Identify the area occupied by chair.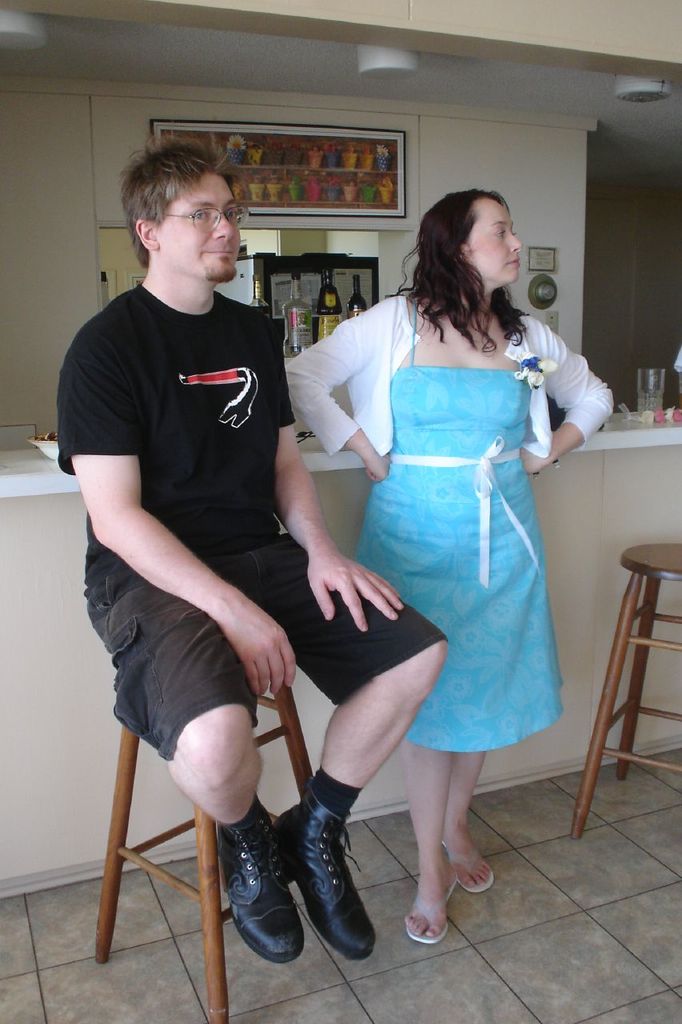
Area: <region>575, 524, 679, 853</region>.
